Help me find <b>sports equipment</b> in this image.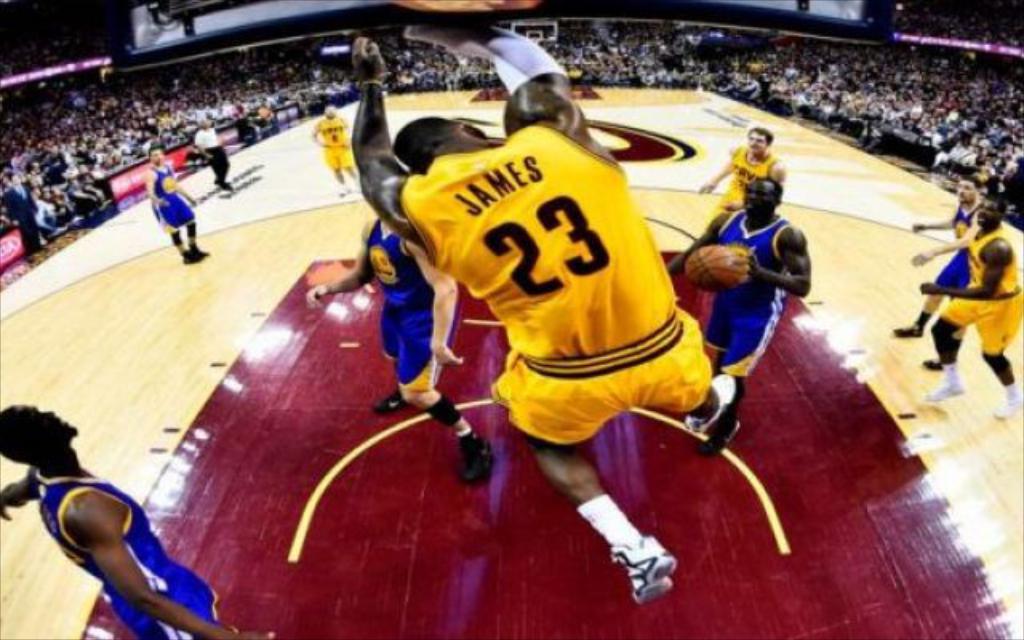
Found it: (x1=181, y1=243, x2=211, y2=266).
